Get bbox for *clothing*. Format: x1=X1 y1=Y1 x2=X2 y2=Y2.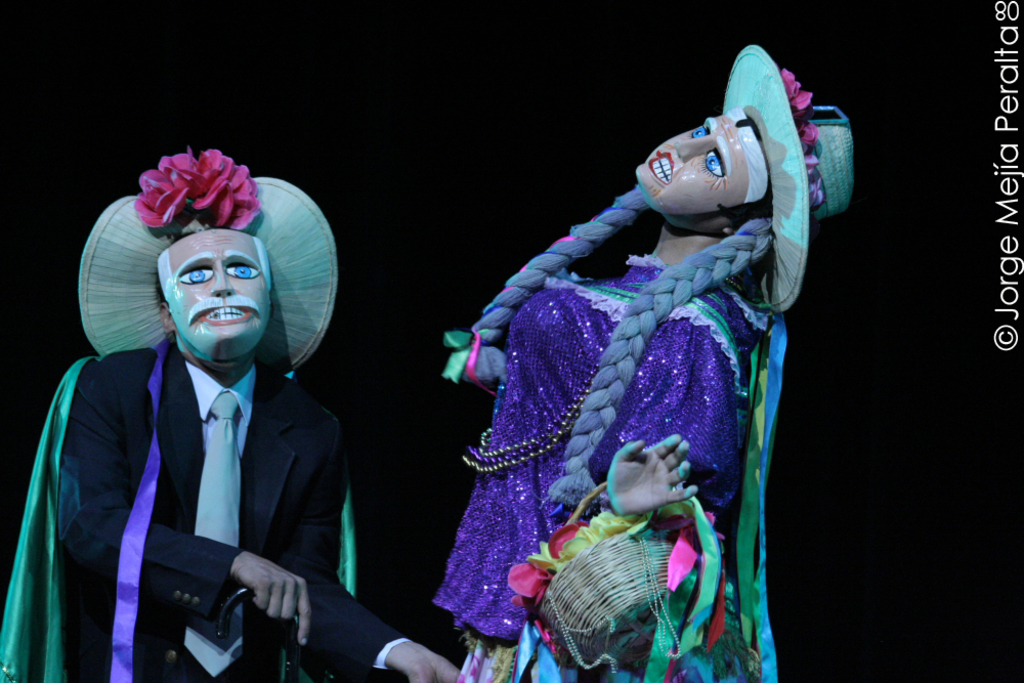
x1=439 y1=44 x2=817 y2=670.
